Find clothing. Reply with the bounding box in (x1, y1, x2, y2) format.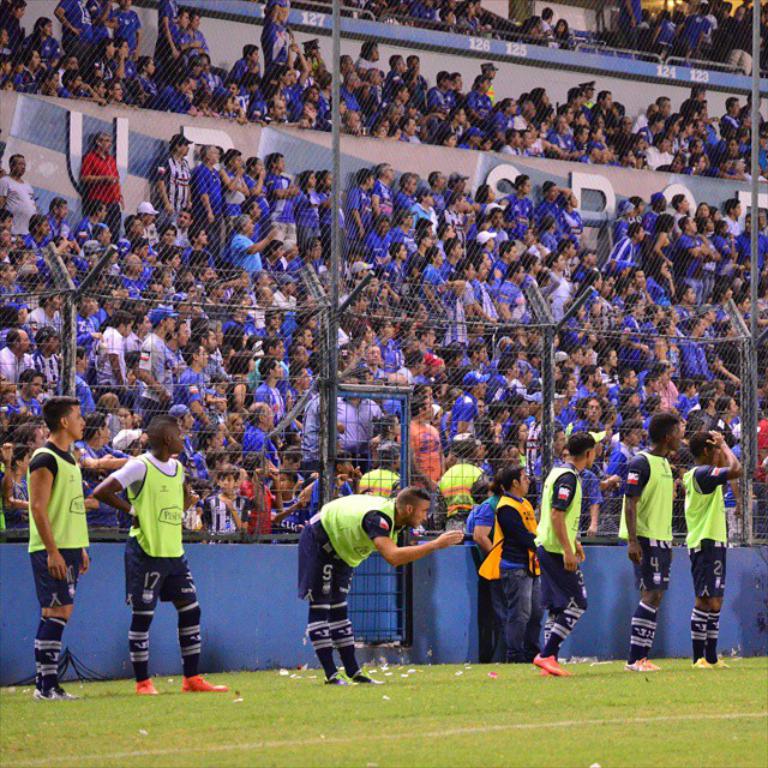
(523, 24, 548, 47).
